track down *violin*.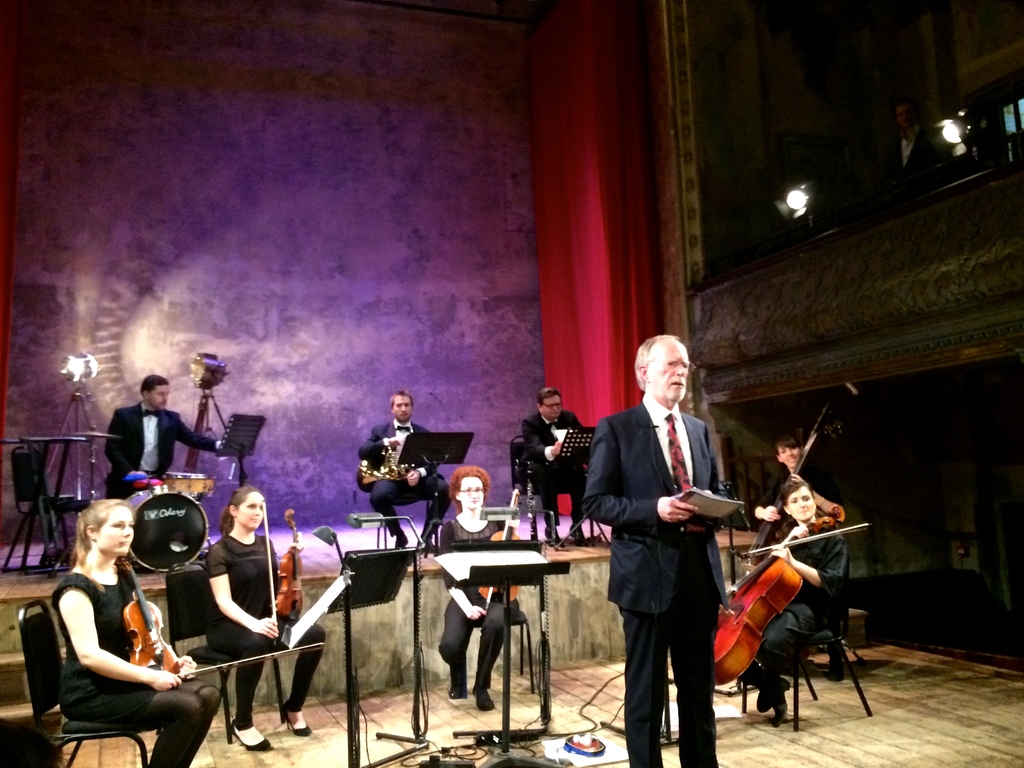
Tracked to <region>474, 483, 520, 614</region>.
